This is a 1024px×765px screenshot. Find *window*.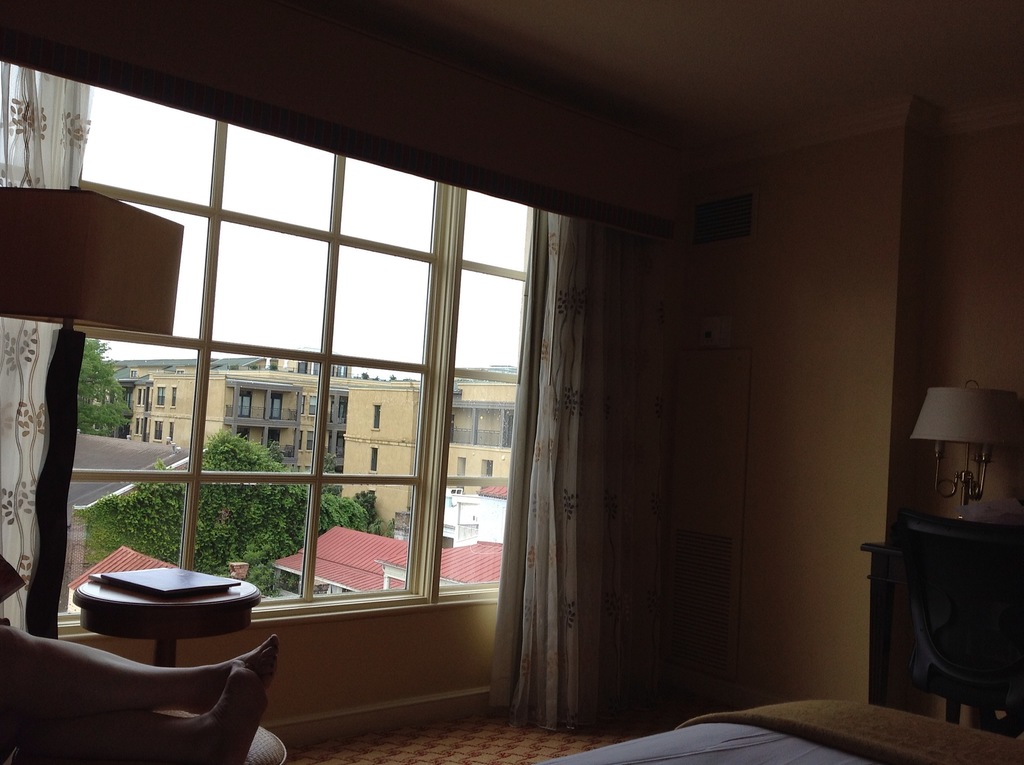
Bounding box: Rect(337, 431, 348, 456).
